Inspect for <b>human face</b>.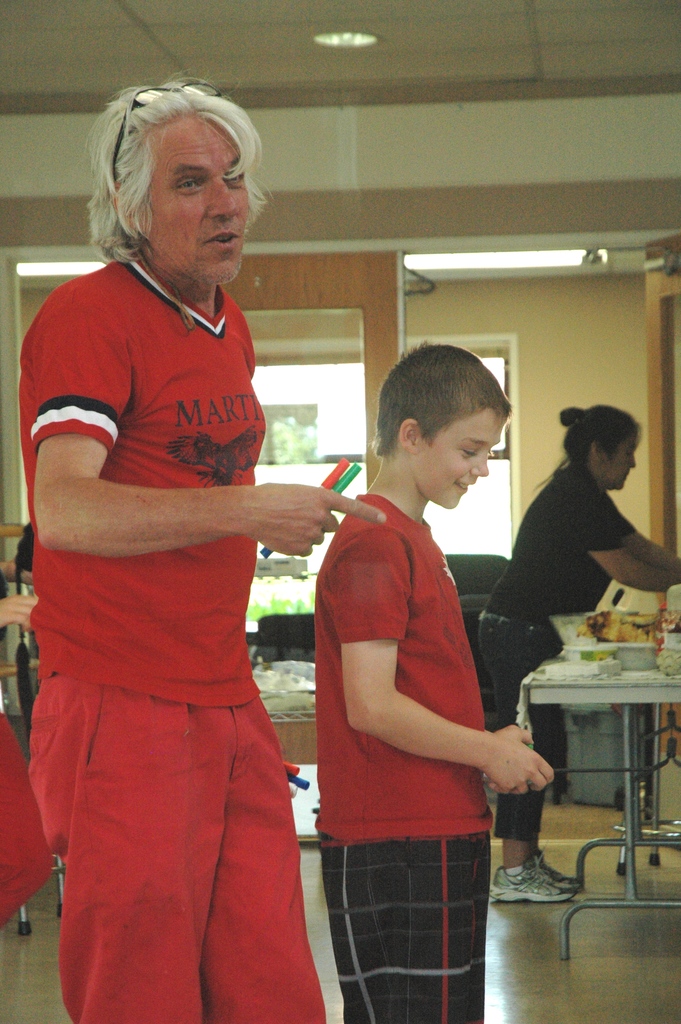
Inspection: x1=417 y1=404 x2=496 y2=509.
